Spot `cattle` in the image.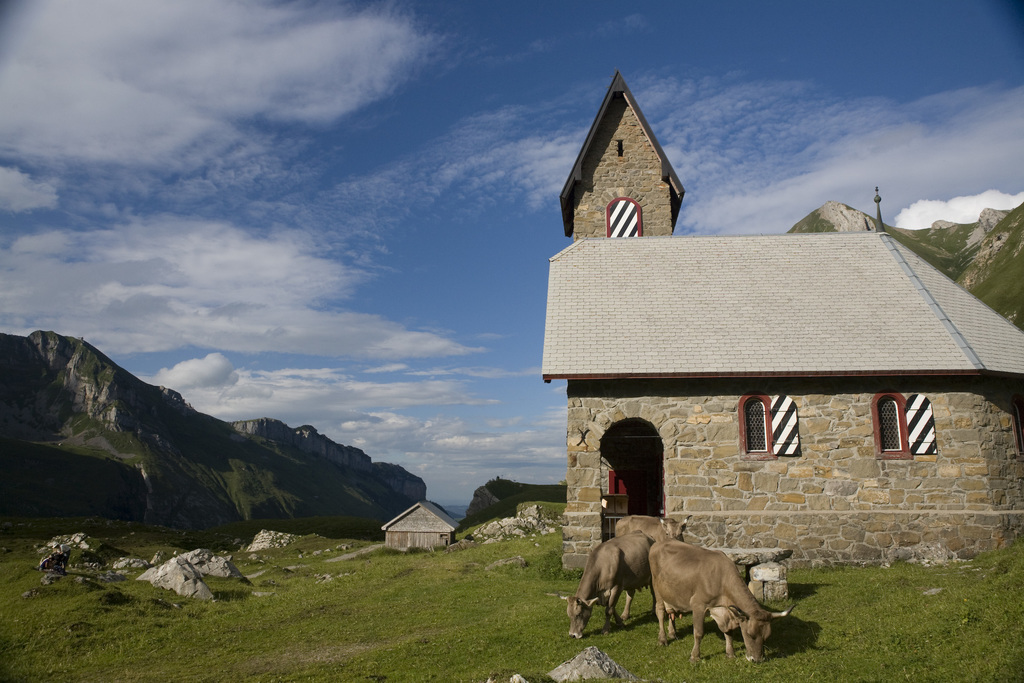
`cattle` found at 650 540 774 661.
